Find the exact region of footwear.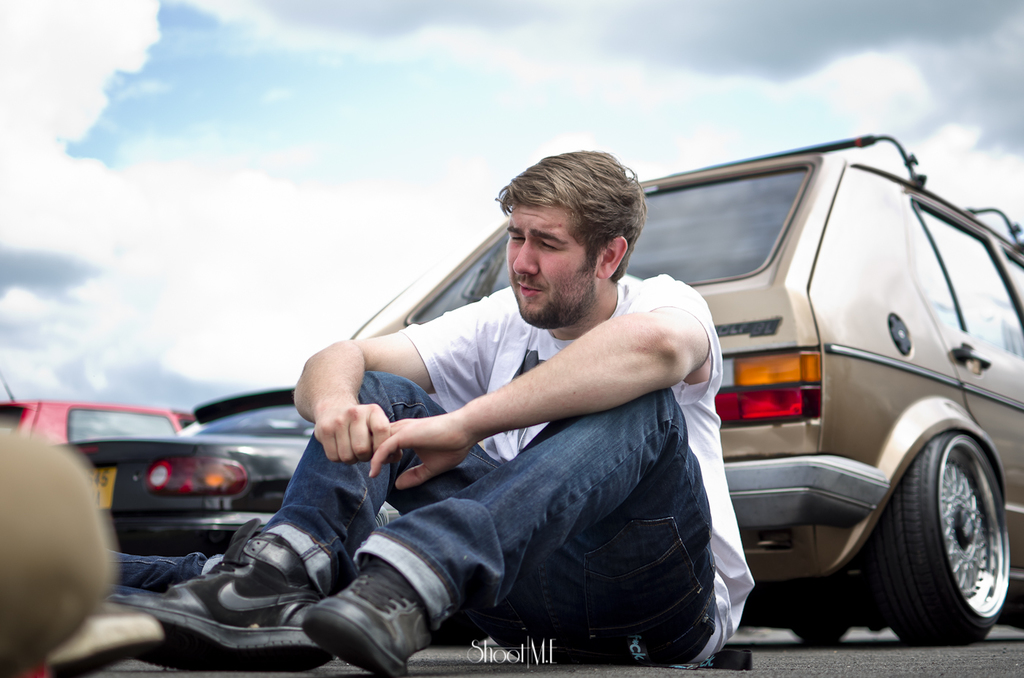
Exact region: l=115, t=518, r=328, b=669.
